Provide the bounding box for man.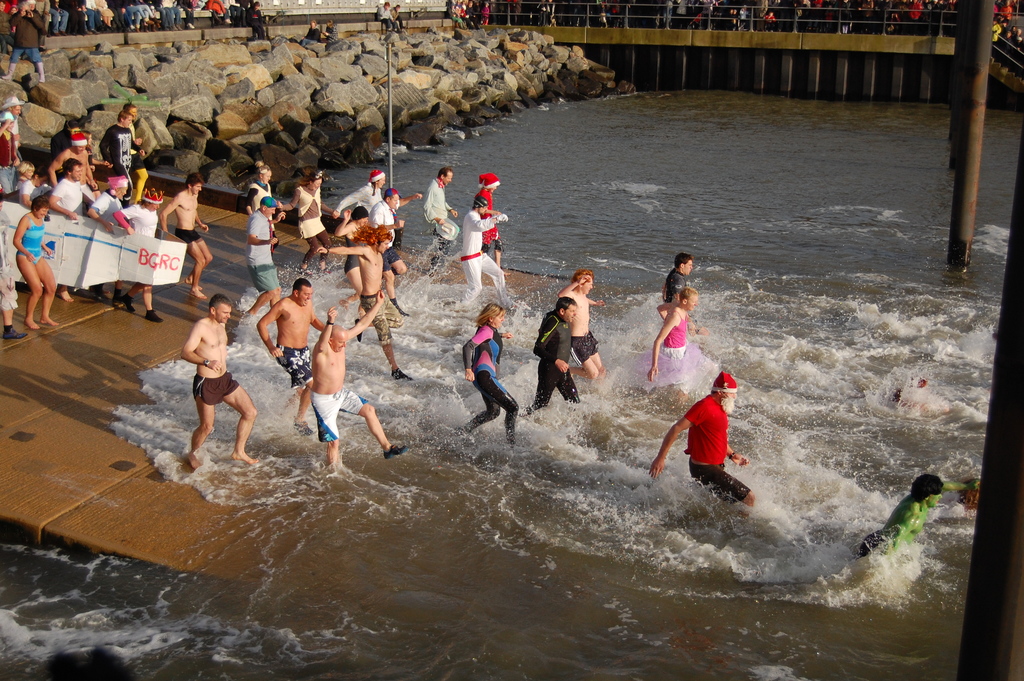
Rect(1, 0, 43, 81).
